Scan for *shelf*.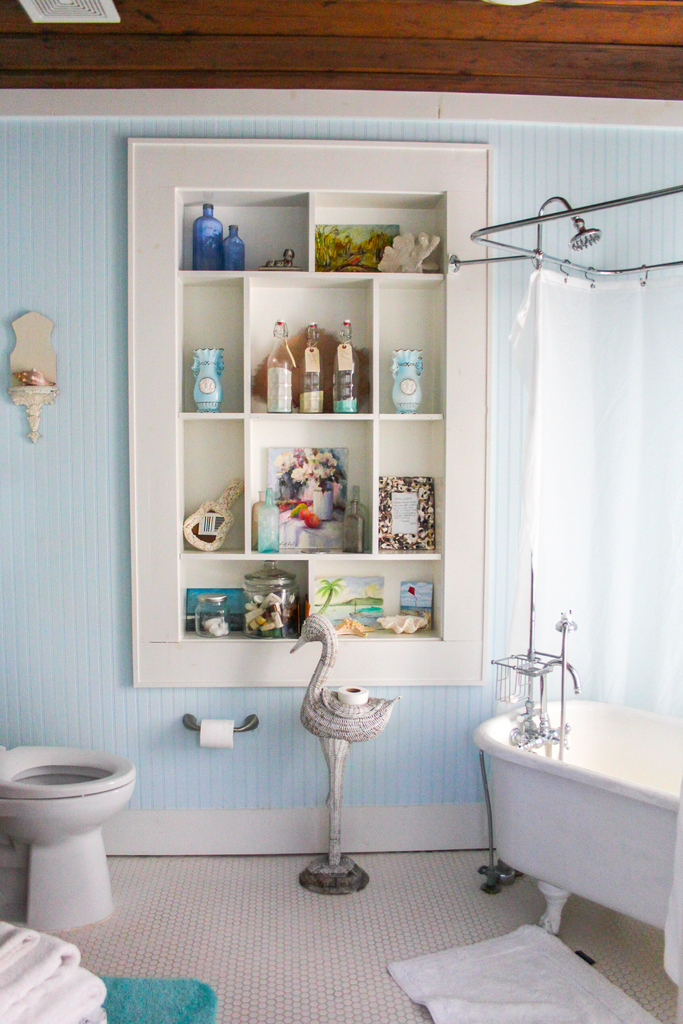
Scan result: {"left": 381, "top": 285, "right": 441, "bottom": 416}.
